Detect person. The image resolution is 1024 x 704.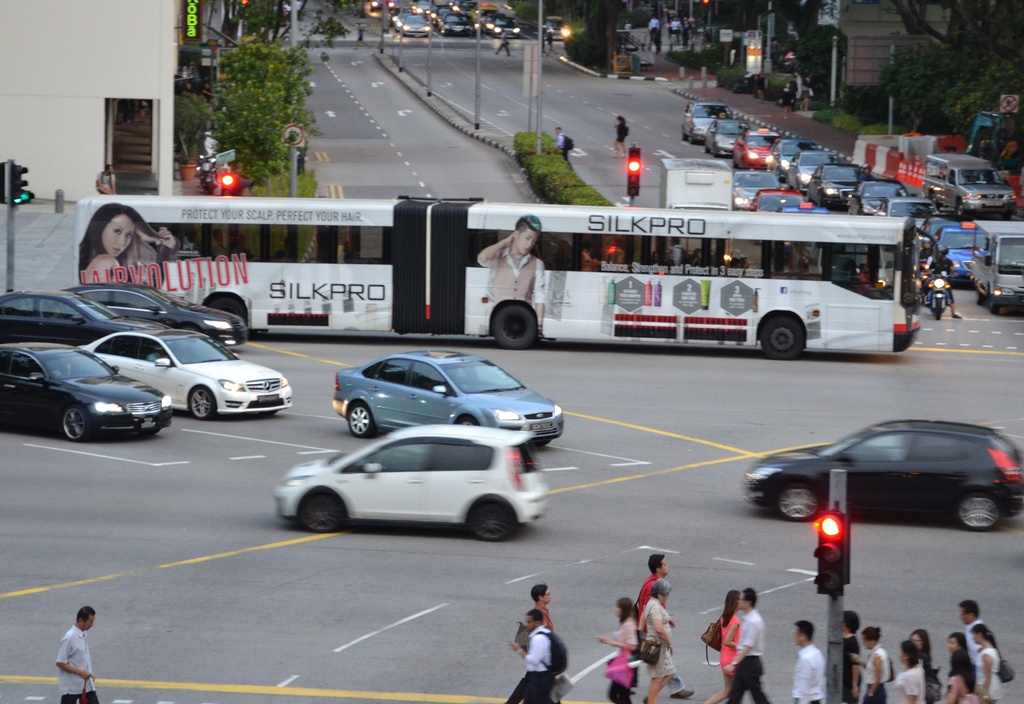
BBox(494, 29, 514, 54).
